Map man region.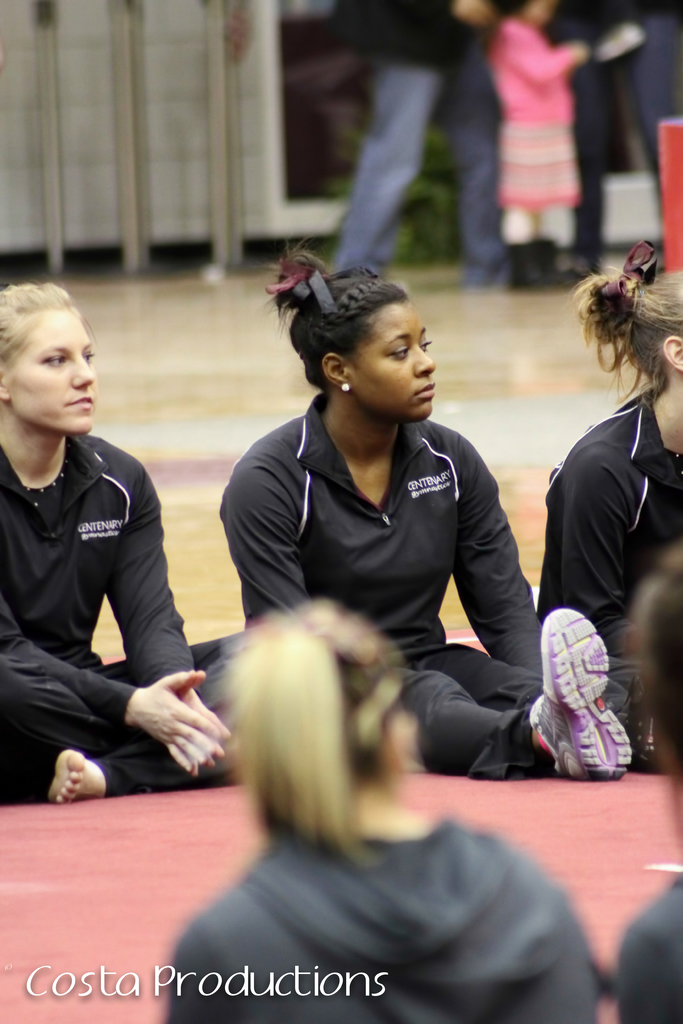
Mapped to locate(1, 255, 211, 866).
